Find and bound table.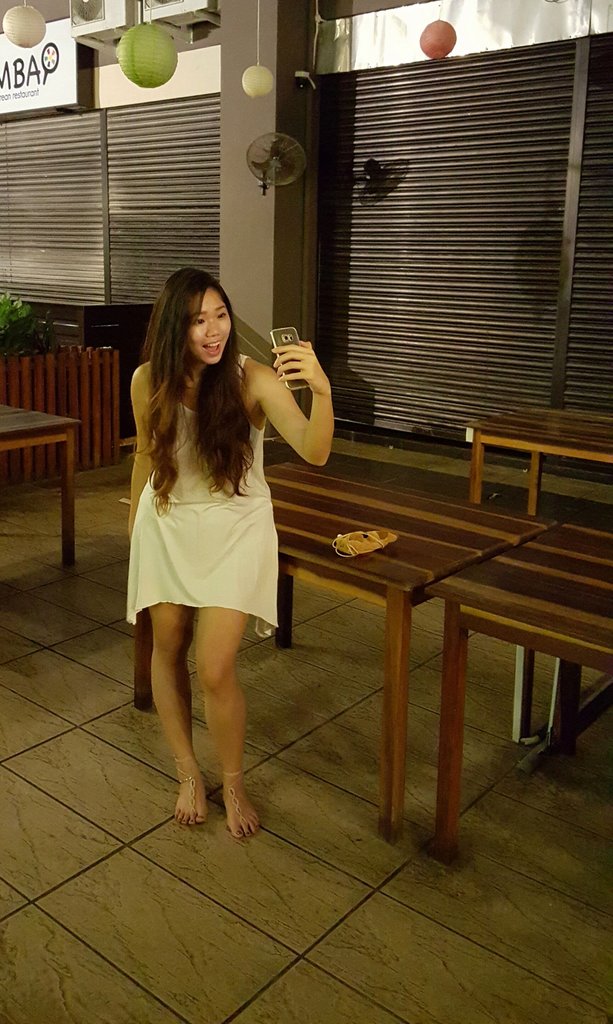
Bound: (117,449,550,835).
